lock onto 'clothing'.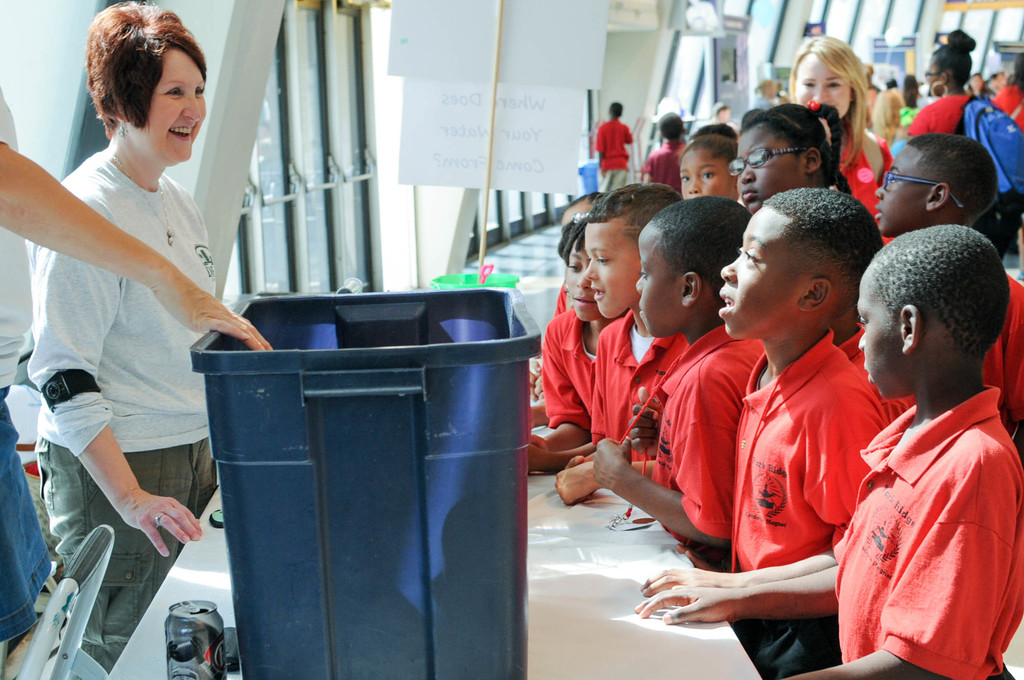
Locked: 725 321 893 677.
